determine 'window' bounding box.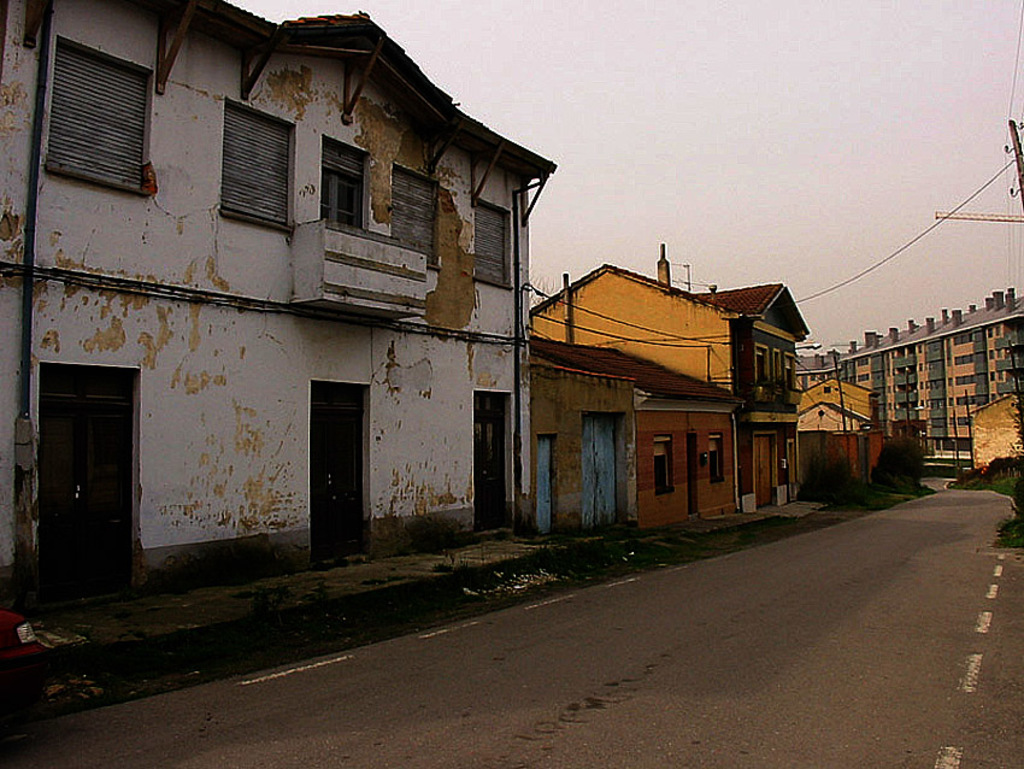
Determined: [left=919, top=400, right=926, bottom=409].
